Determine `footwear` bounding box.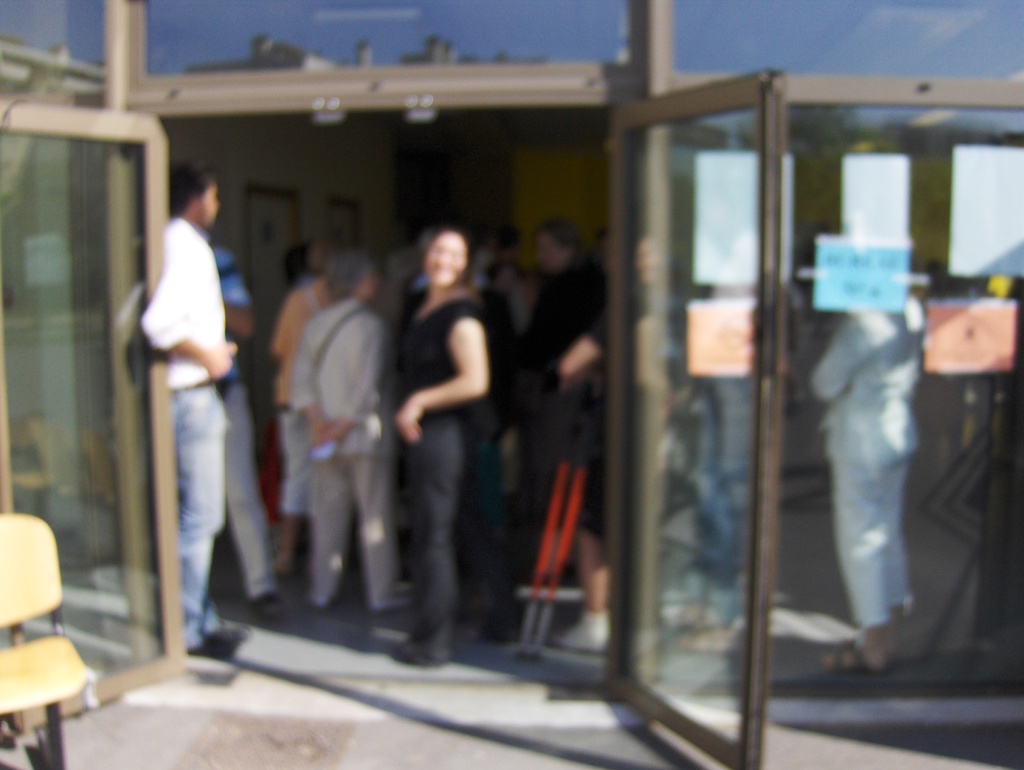
Determined: BBox(876, 634, 894, 672).
